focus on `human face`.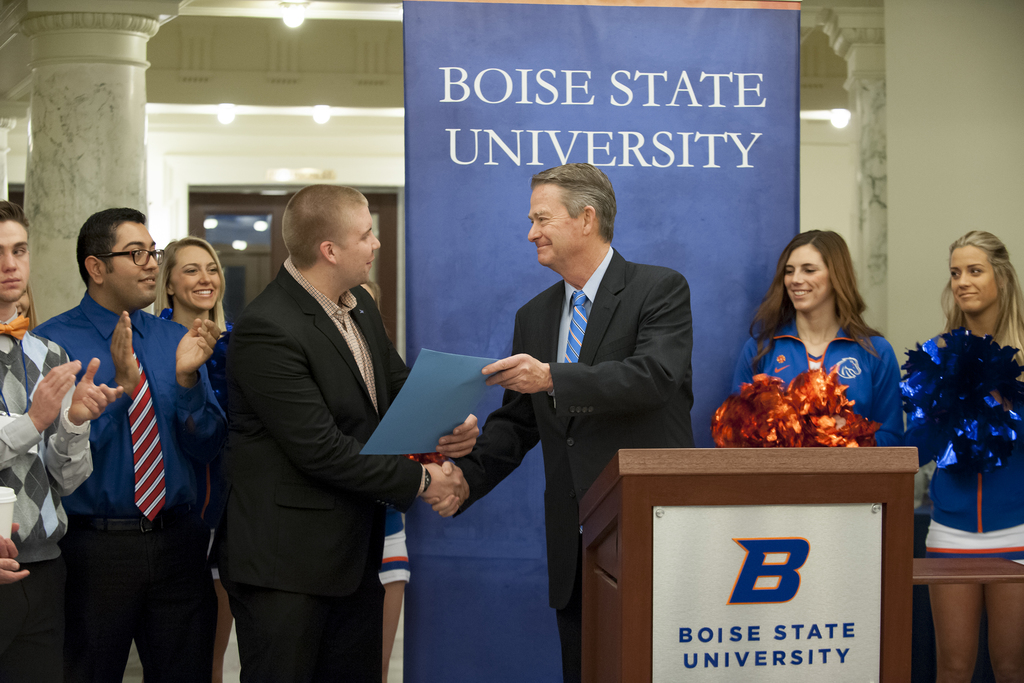
Focused at (340,211,379,283).
